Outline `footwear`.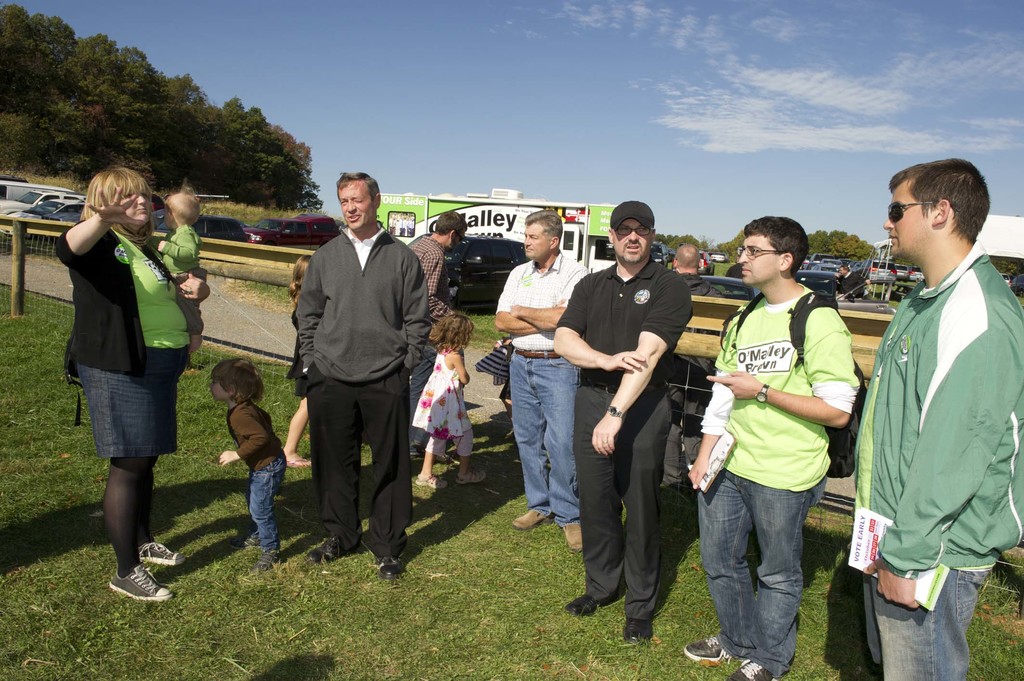
Outline: bbox=(303, 531, 347, 562).
